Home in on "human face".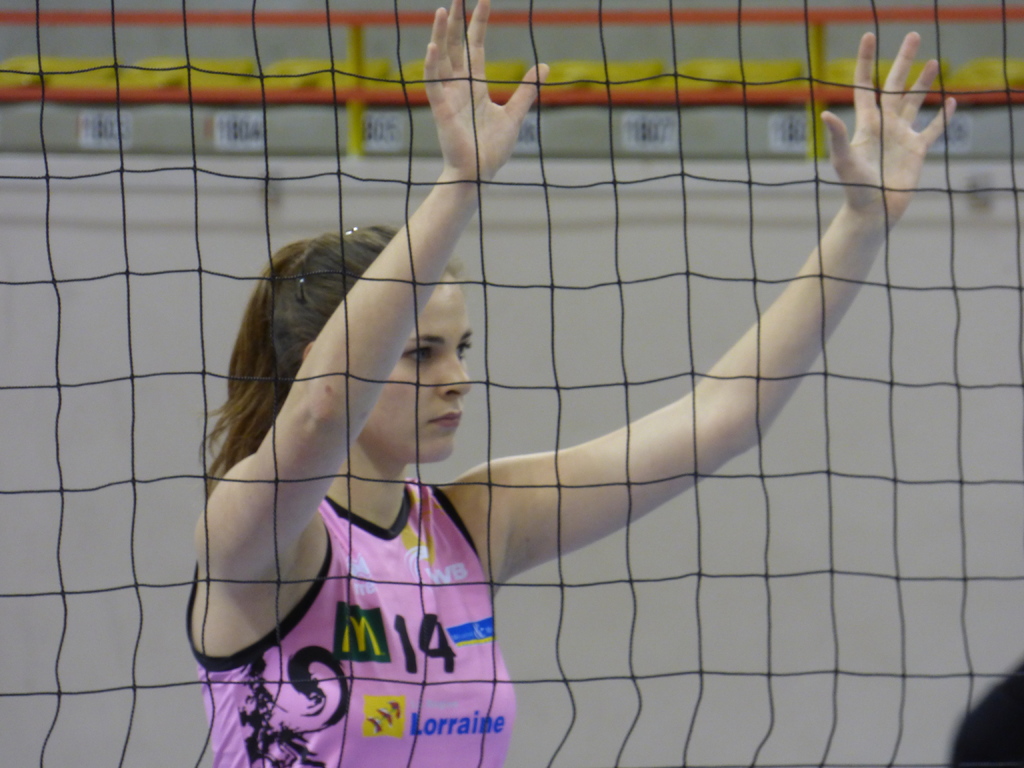
Homed in at select_region(362, 273, 472, 463).
